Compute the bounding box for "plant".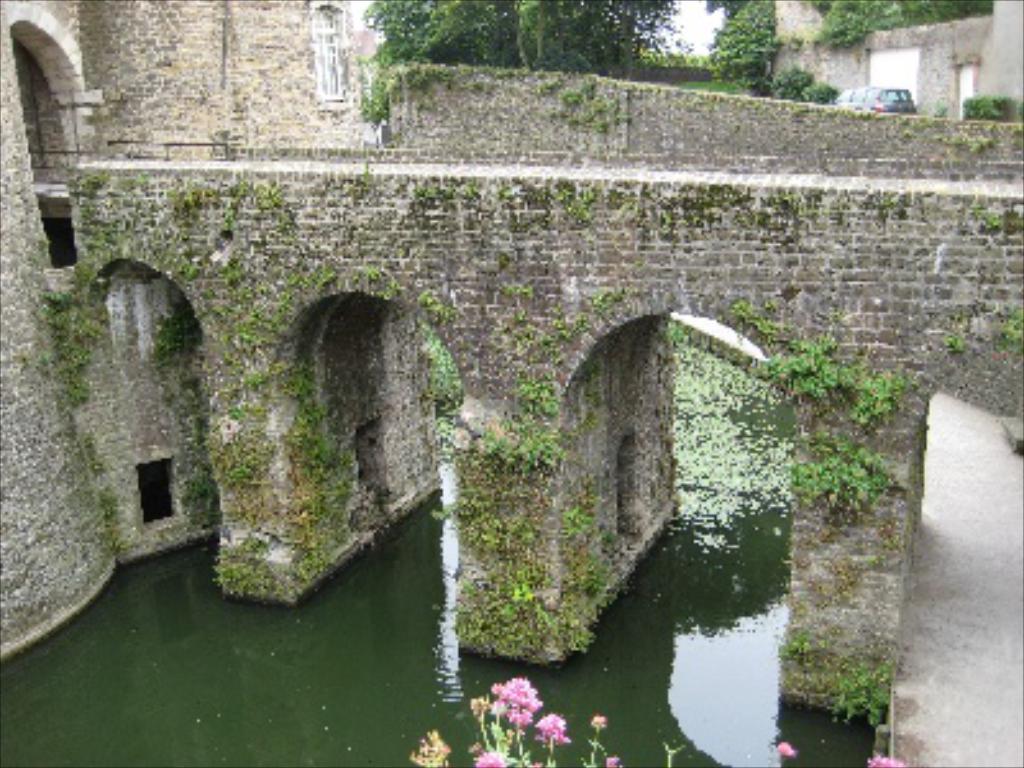
x1=502 y1=315 x2=584 y2=366.
